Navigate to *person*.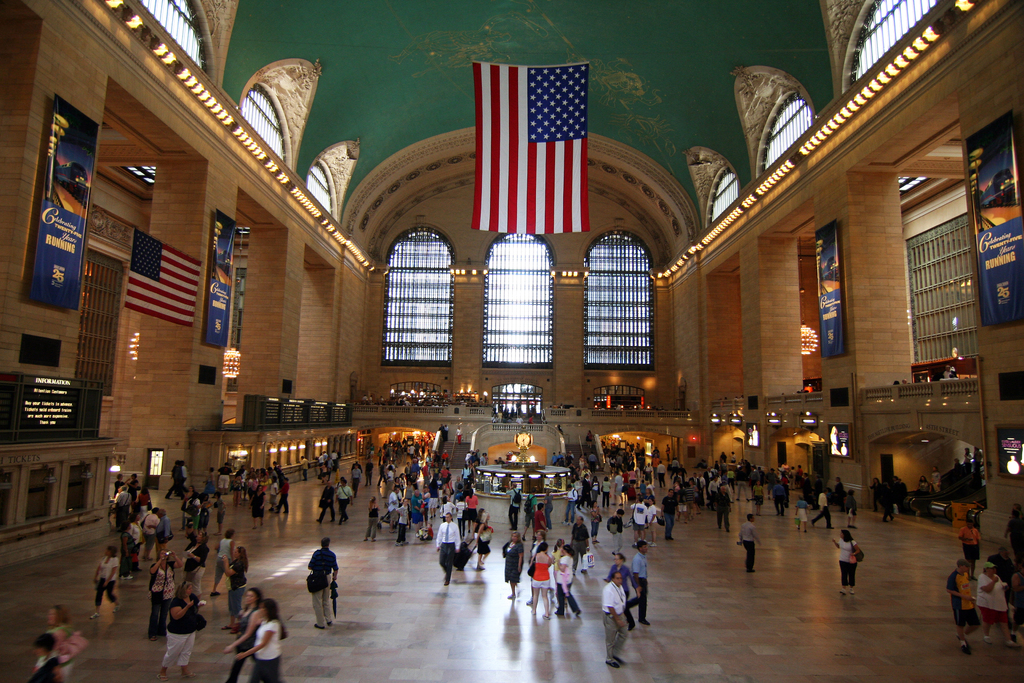
Navigation target: 607/508/624/557.
